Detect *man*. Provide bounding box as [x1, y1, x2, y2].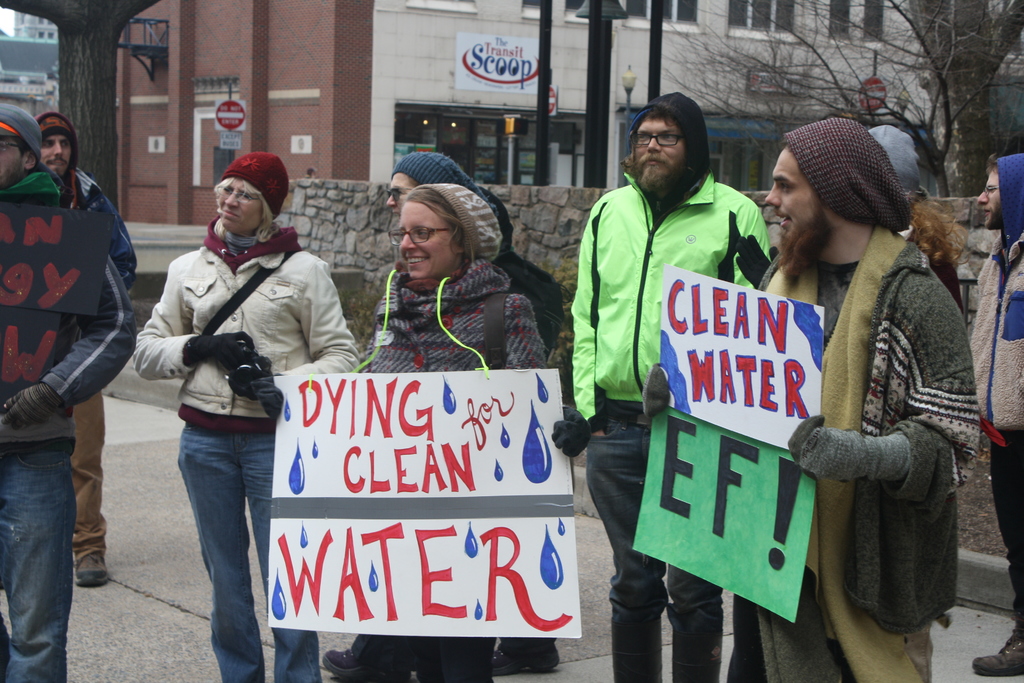
[41, 104, 145, 603].
